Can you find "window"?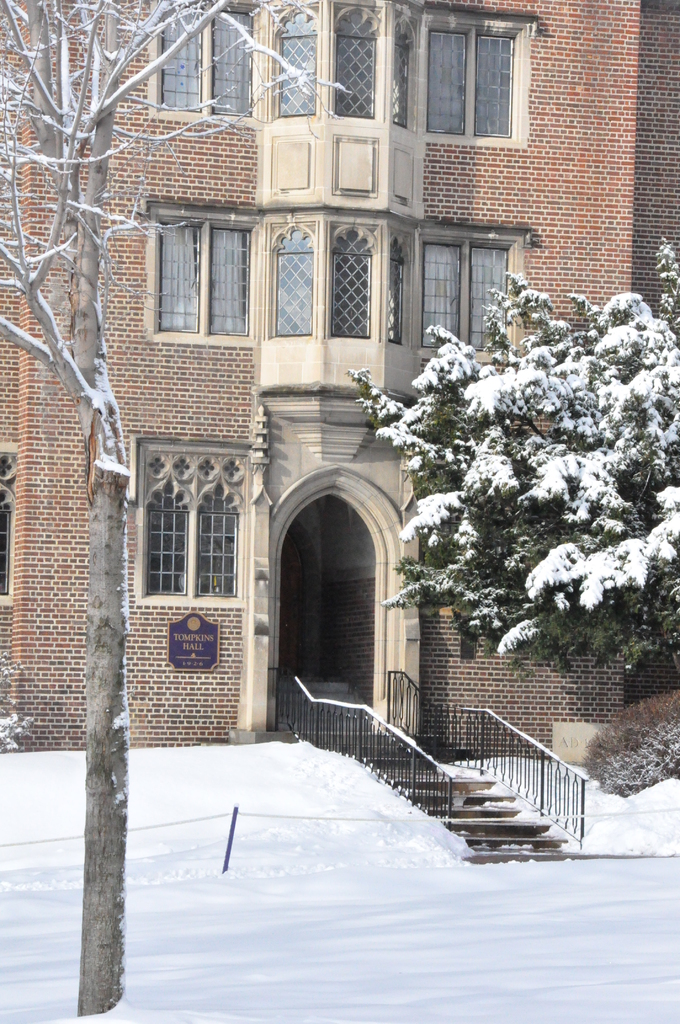
Yes, bounding box: bbox(468, 247, 506, 349).
